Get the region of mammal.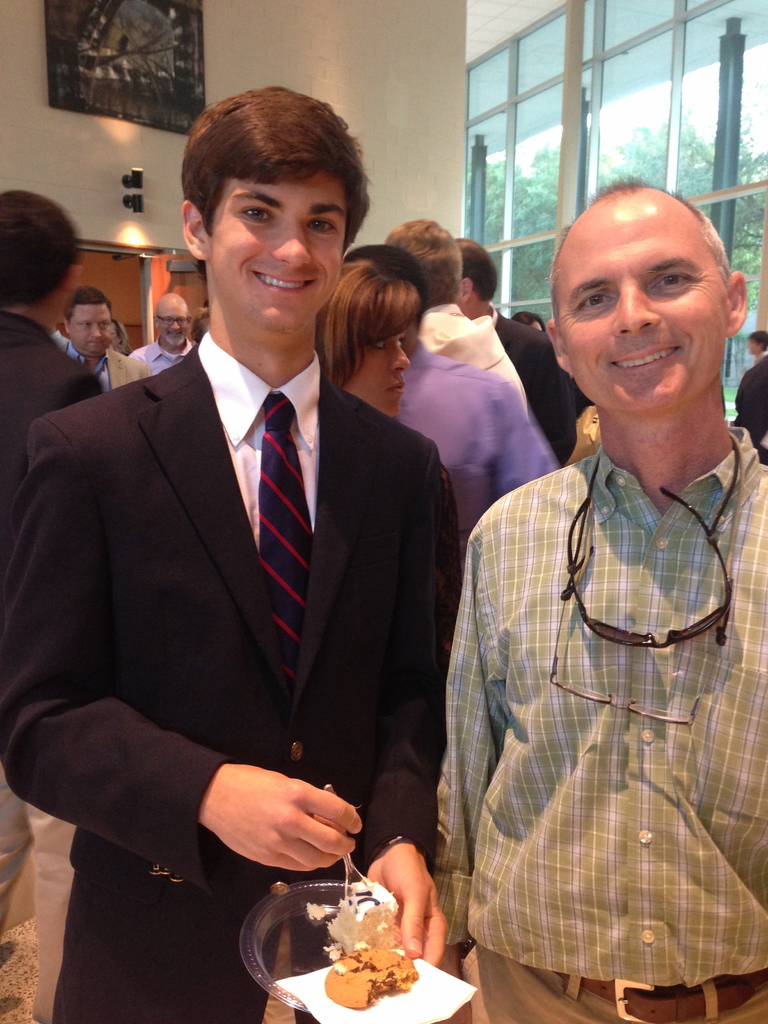
[408,175,763,972].
